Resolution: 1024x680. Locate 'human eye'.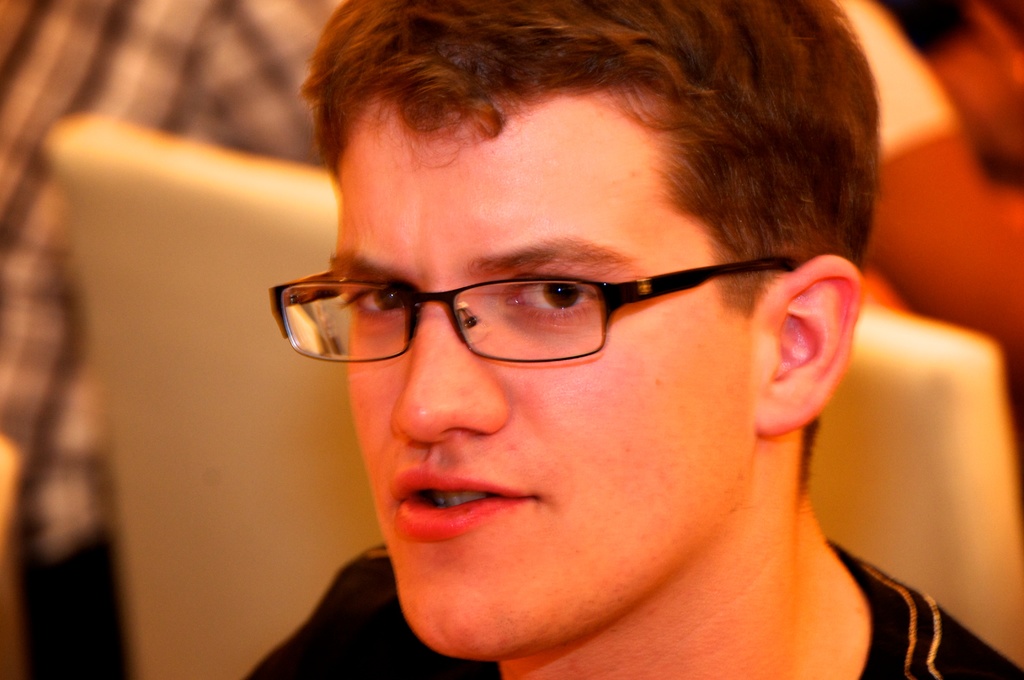
505/271/600/329.
